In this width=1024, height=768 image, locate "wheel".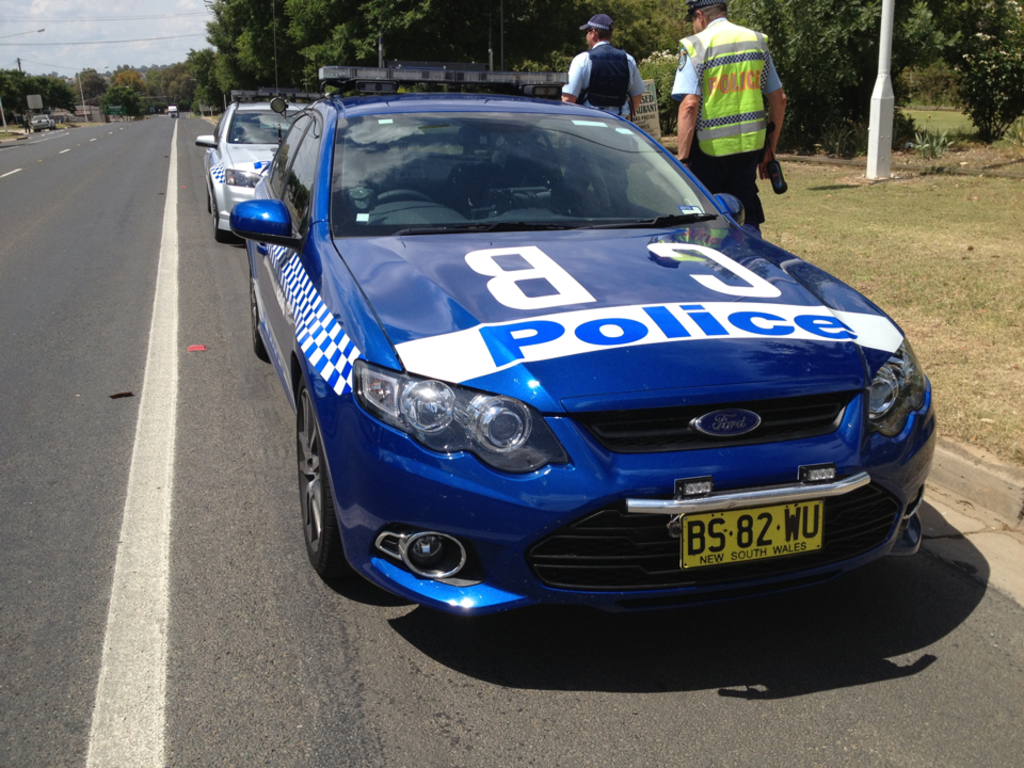
Bounding box: x1=375 y1=190 x2=433 y2=204.
